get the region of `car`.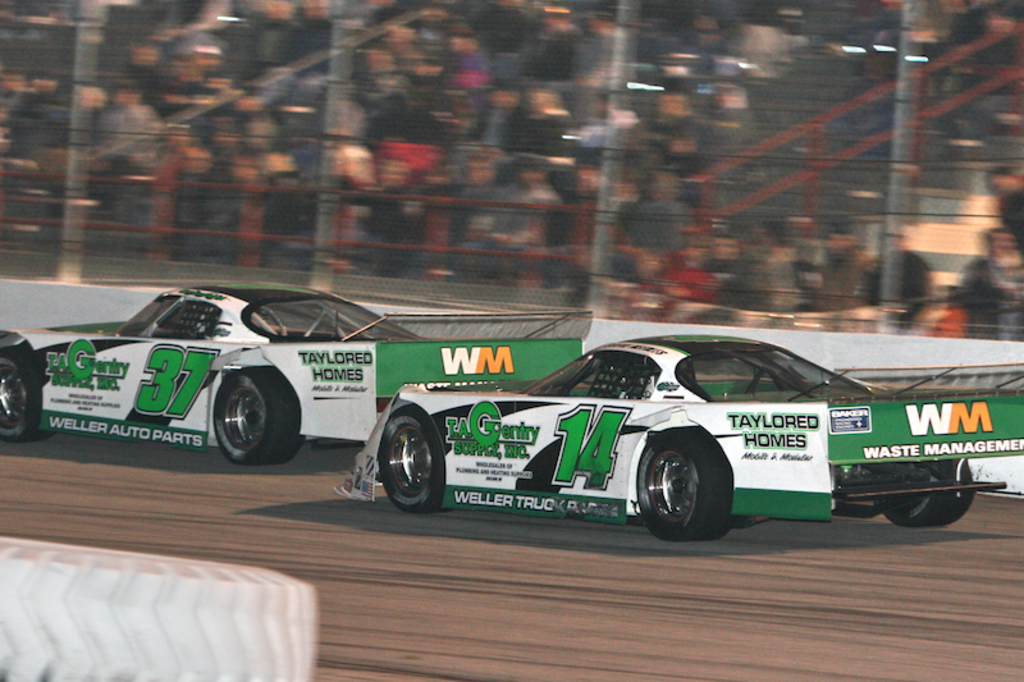
[x1=0, y1=280, x2=595, y2=467].
